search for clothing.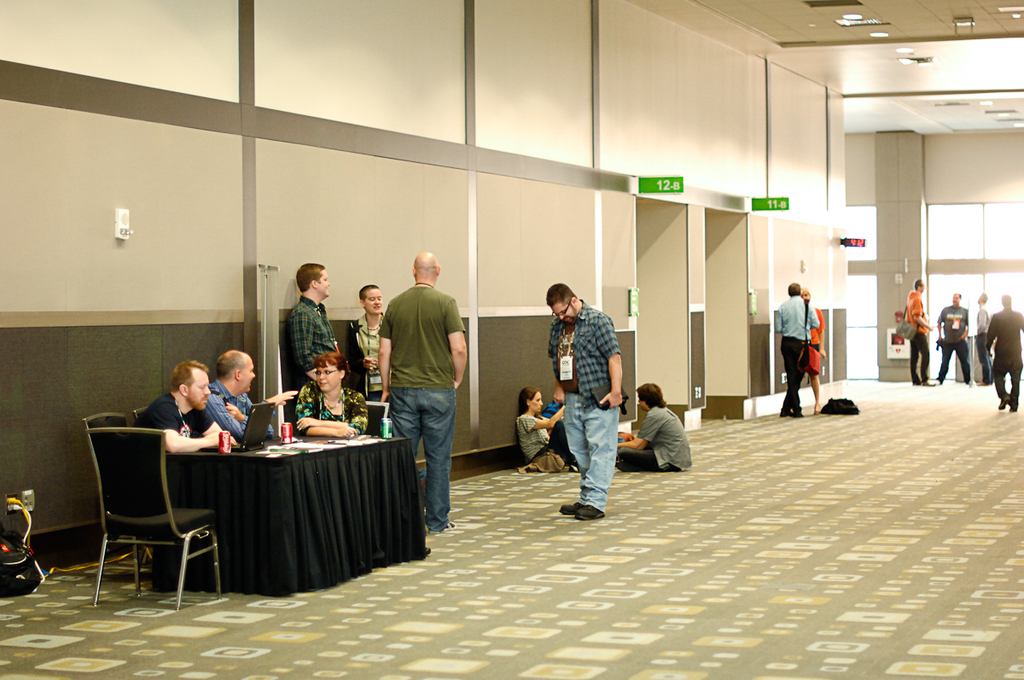
Found at <region>350, 311, 387, 434</region>.
